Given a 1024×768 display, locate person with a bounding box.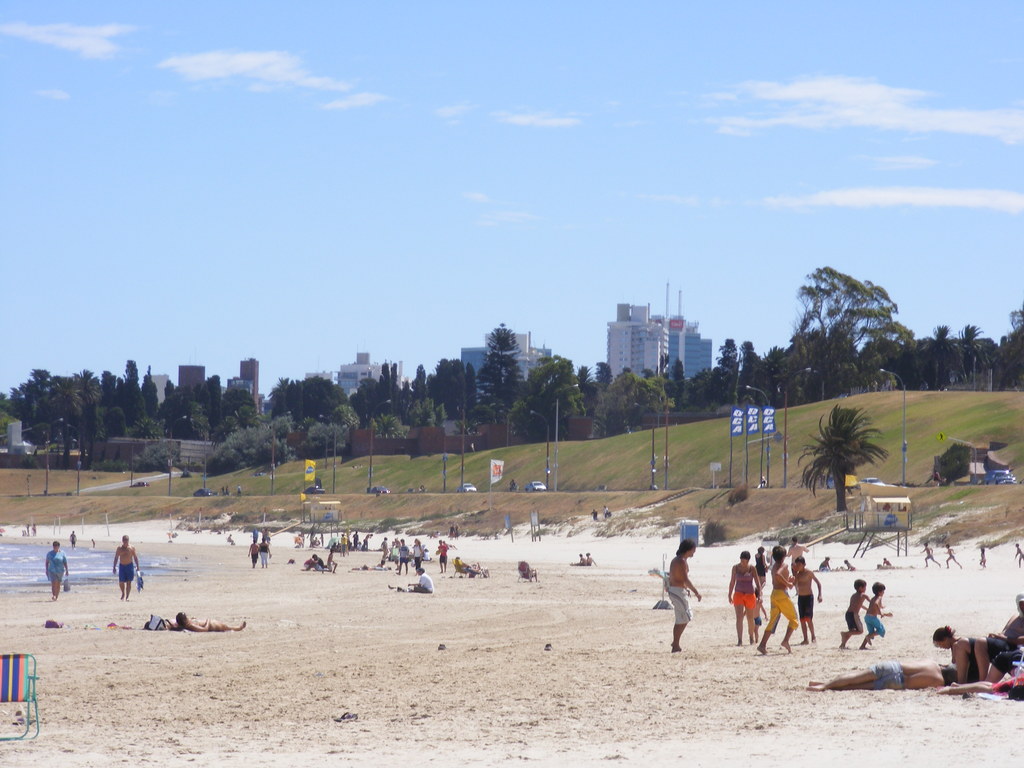
Located: rect(938, 543, 961, 572).
